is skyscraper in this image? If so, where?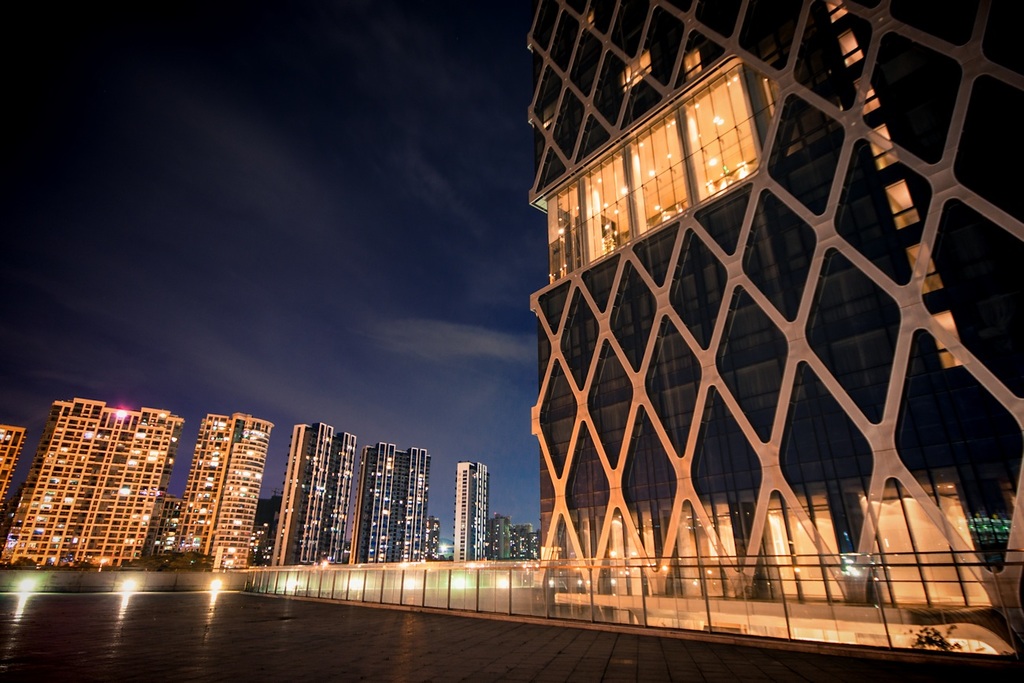
Yes, at <region>353, 442, 433, 565</region>.
